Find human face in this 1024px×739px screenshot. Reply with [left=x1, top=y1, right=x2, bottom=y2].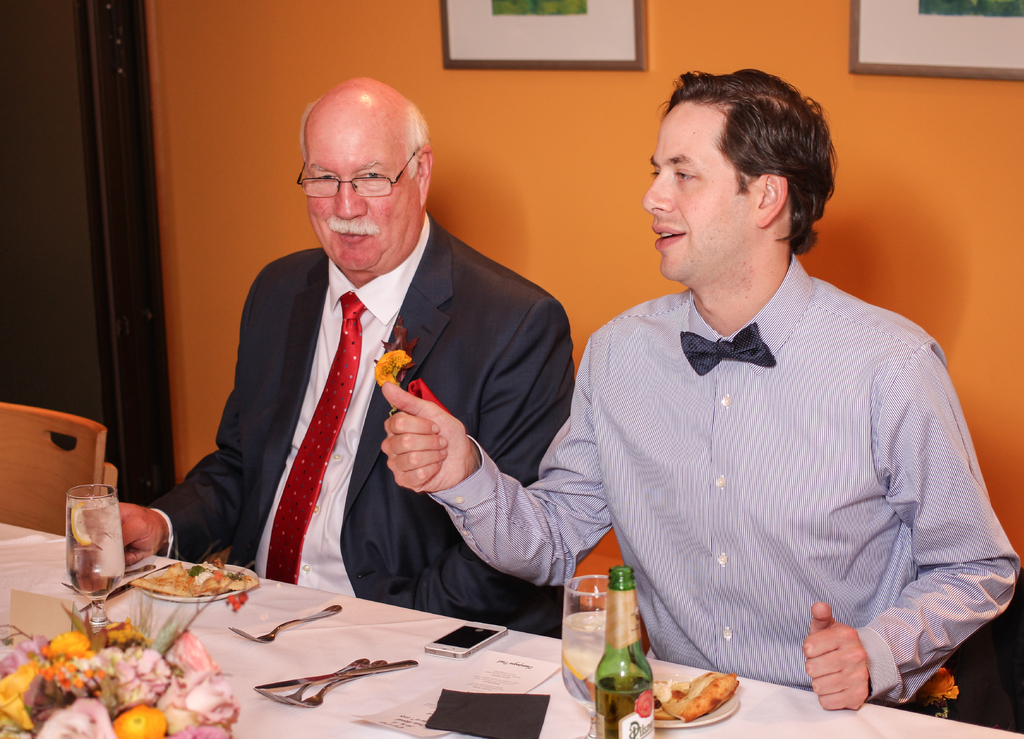
[left=650, top=99, right=764, bottom=277].
